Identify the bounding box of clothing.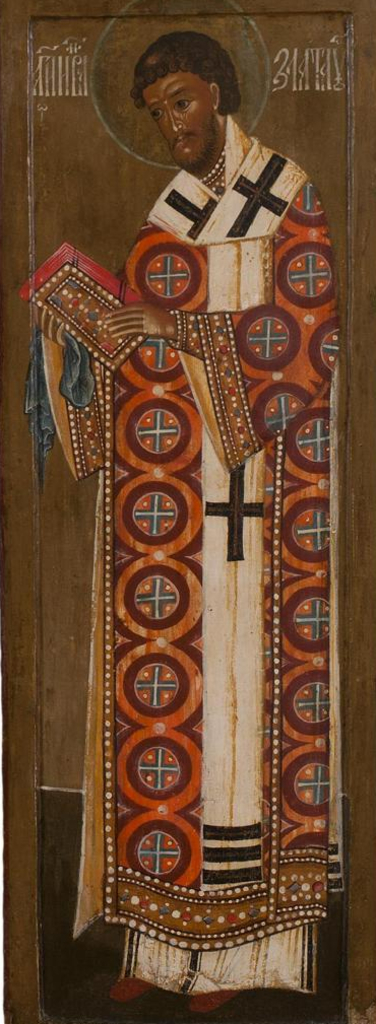
select_region(35, 128, 346, 993).
